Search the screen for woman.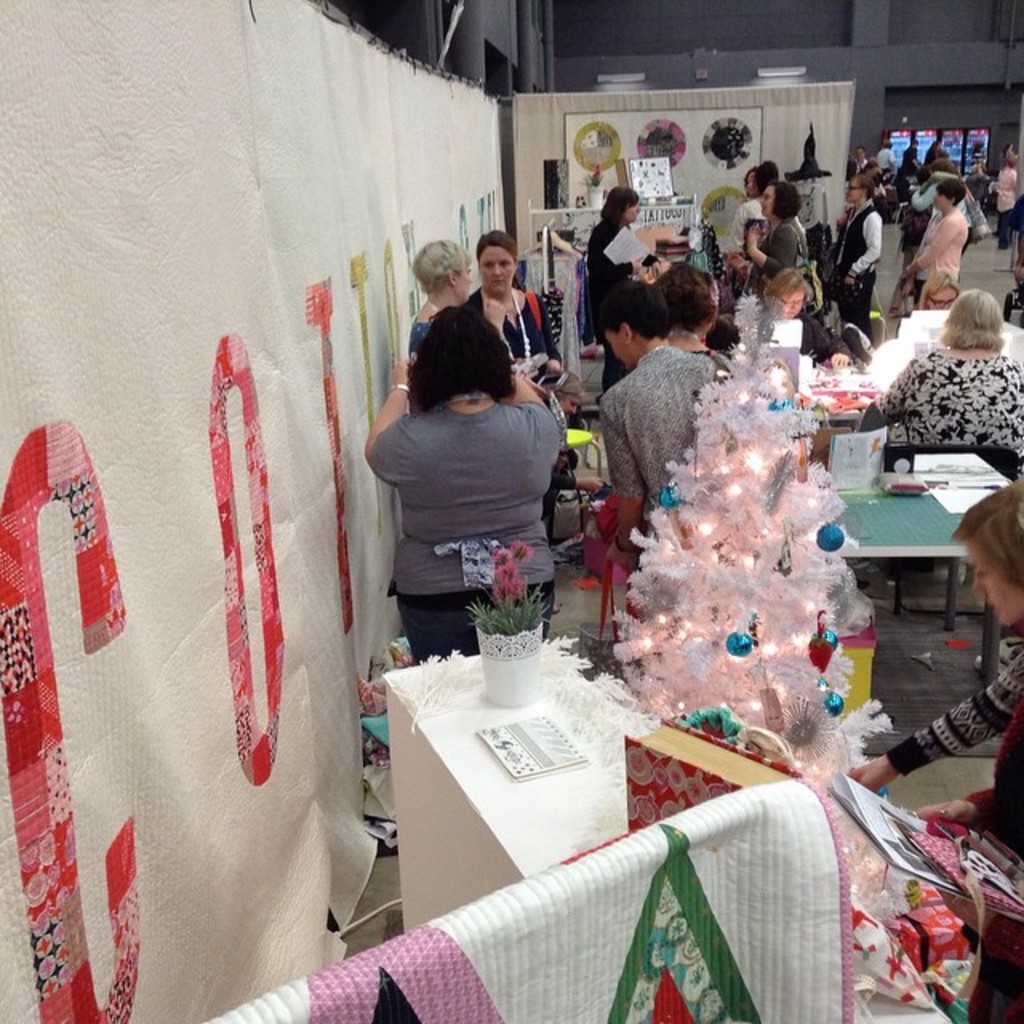
Found at x1=410 y1=238 x2=470 y2=371.
